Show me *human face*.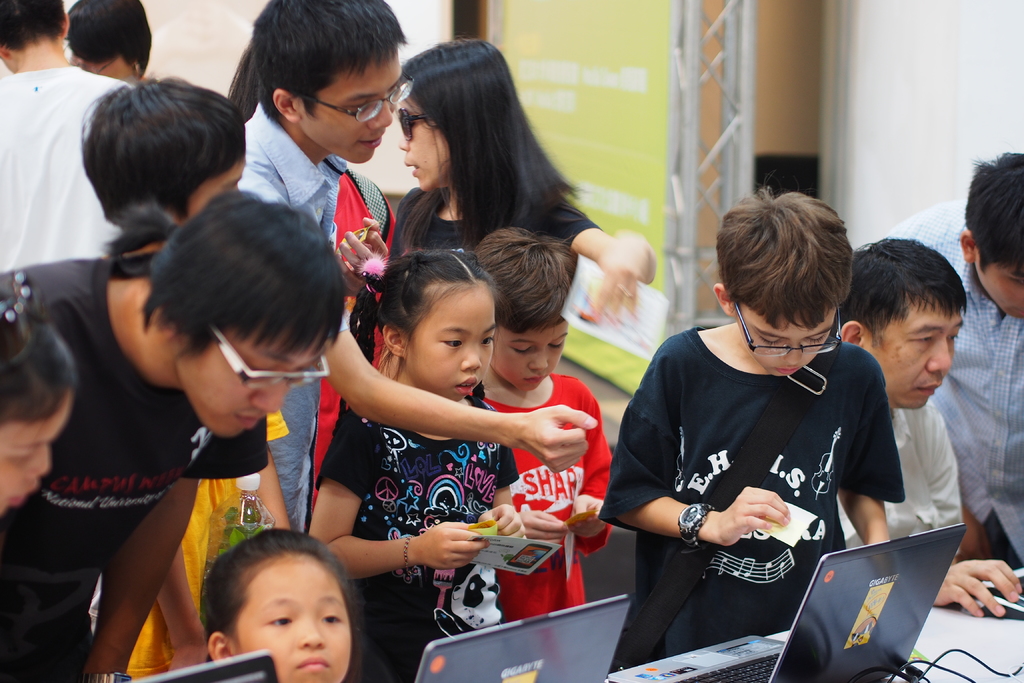
*human face* is here: [x1=404, y1=281, x2=495, y2=400].
